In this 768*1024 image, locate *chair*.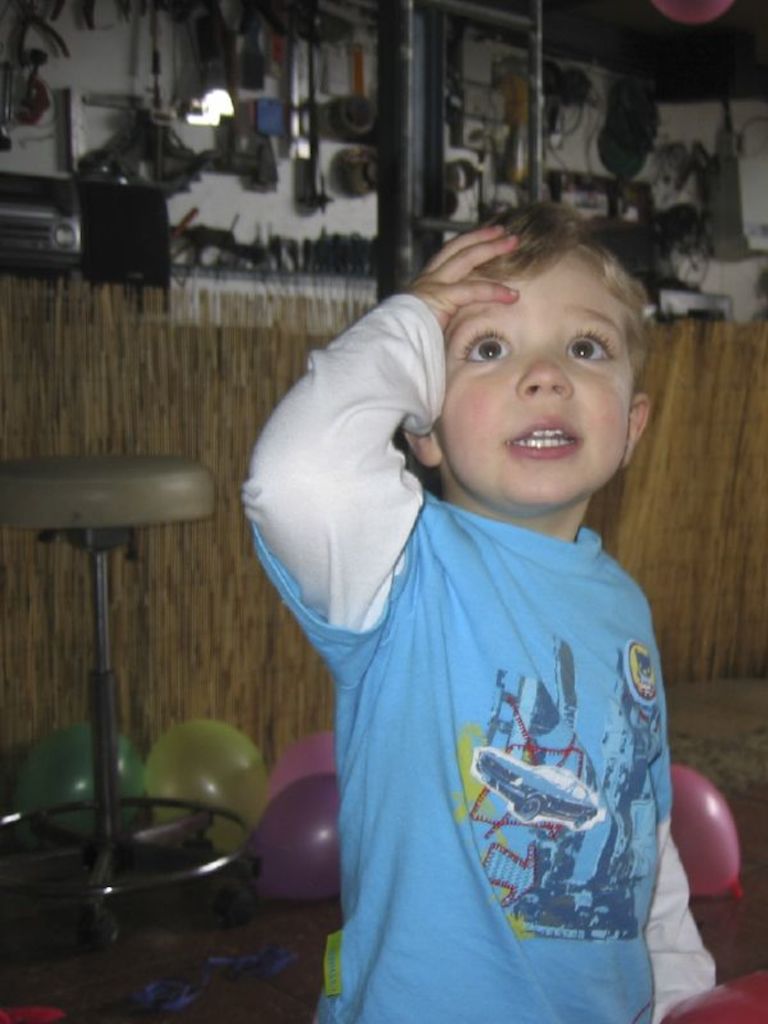
Bounding box: <box>3,356,220,896</box>.
